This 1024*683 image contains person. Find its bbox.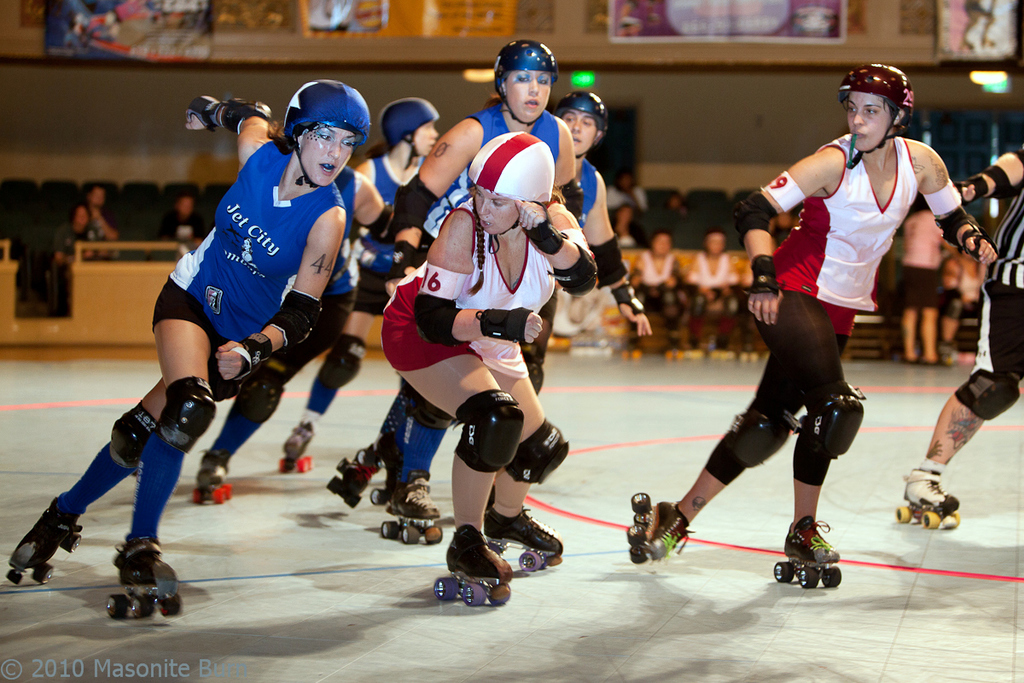
[902, 194, 963, 364].
